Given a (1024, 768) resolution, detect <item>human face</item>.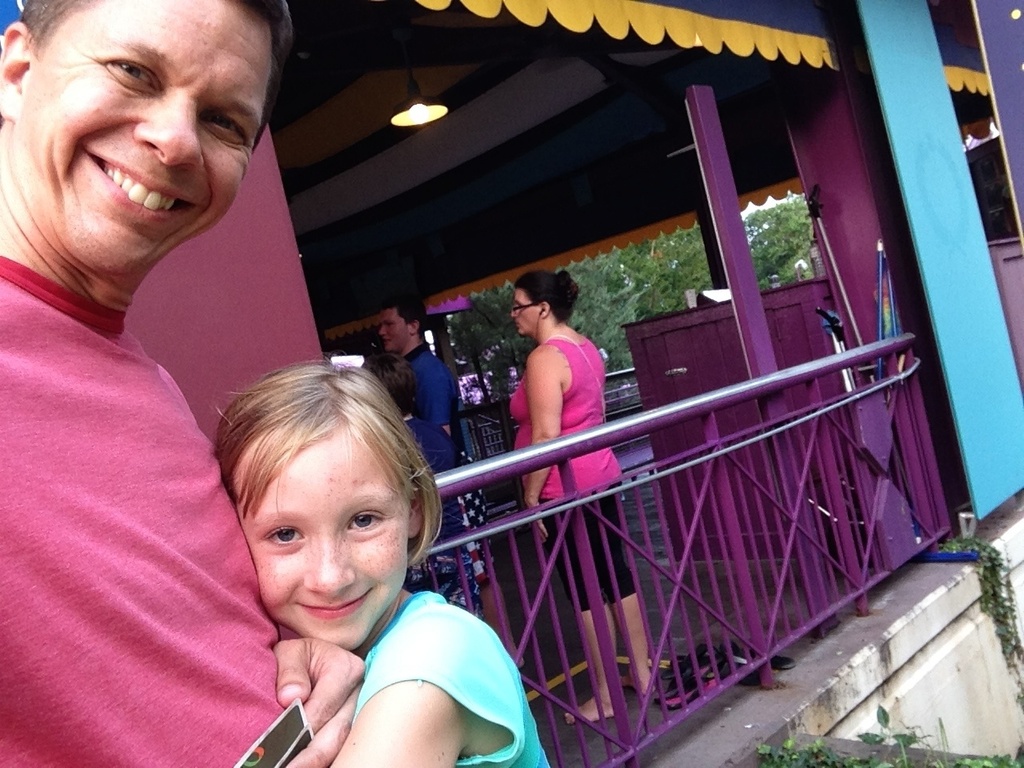
515:286:538:342.
